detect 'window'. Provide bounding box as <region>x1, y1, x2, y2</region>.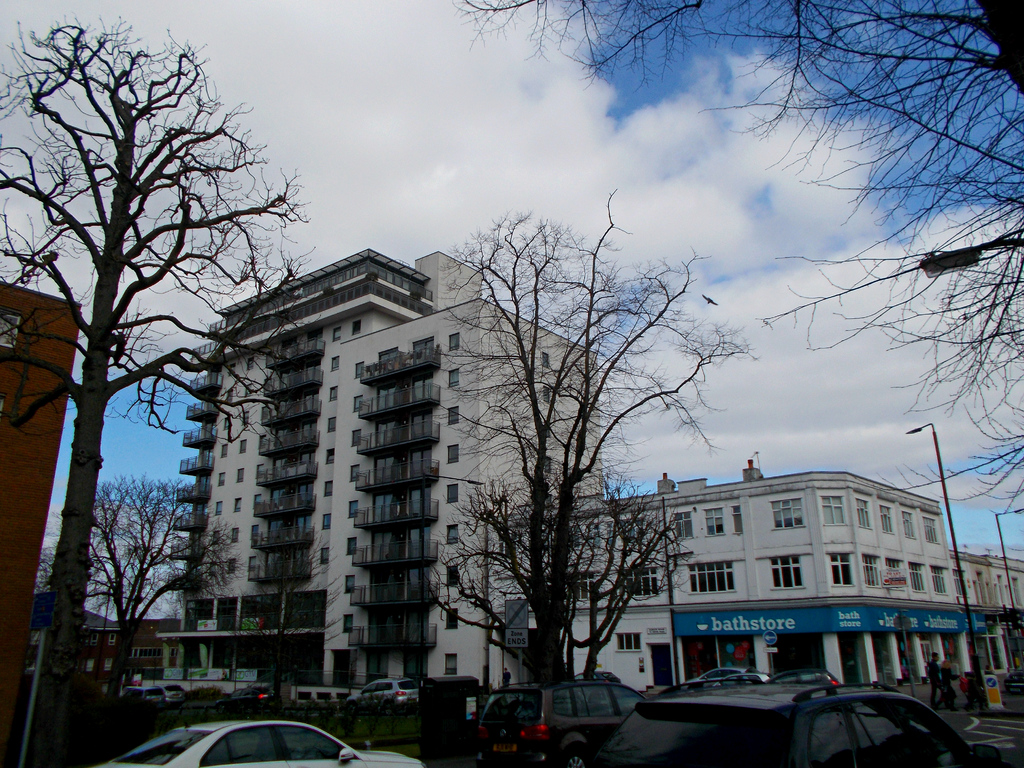
<region>671, 511, 697, 543</region>.
